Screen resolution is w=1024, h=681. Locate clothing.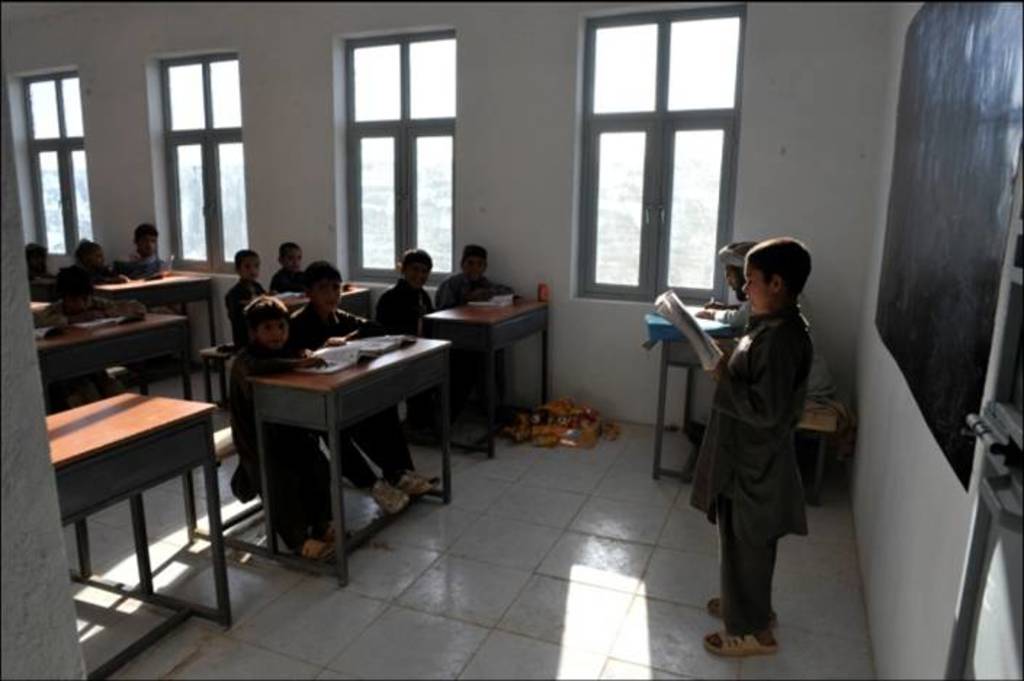
{"left": 716, "top": 298, "right": 838, "bottom": 399}.
